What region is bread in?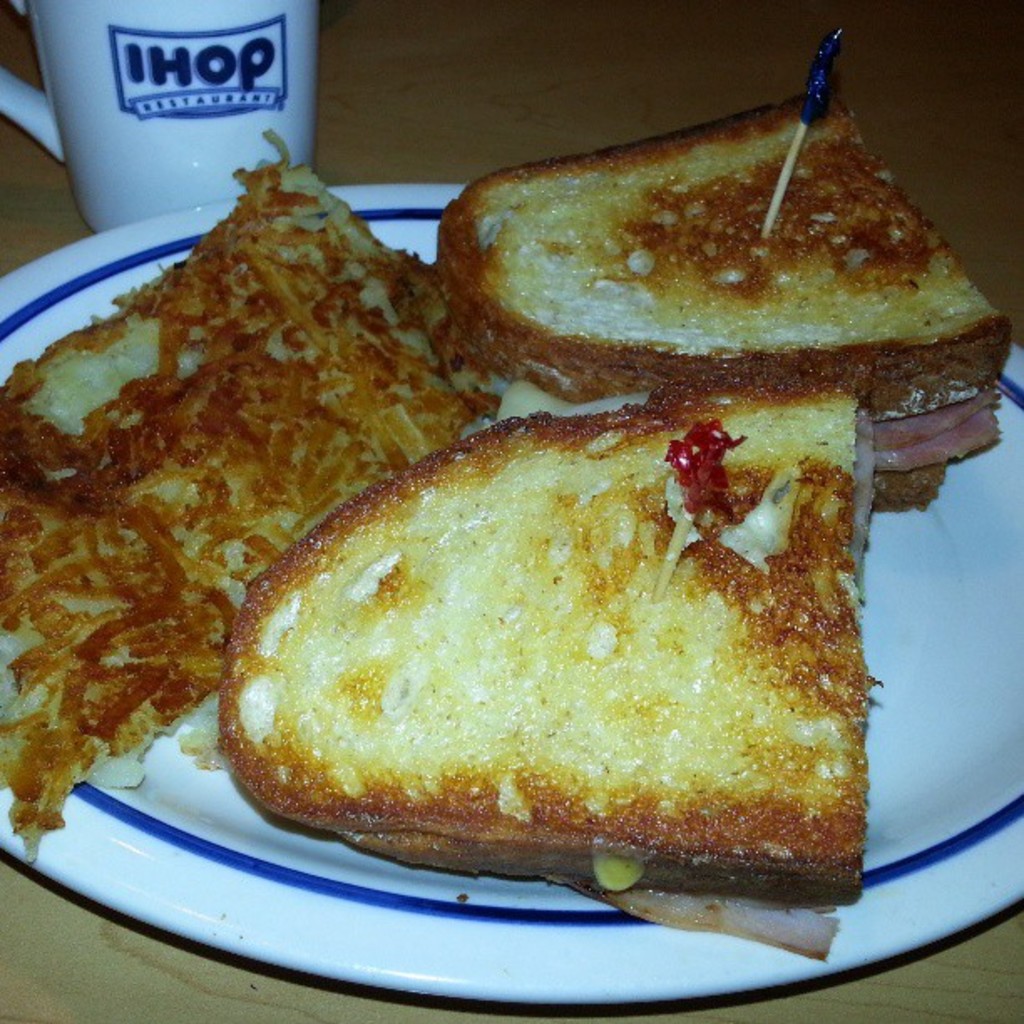
[875,470,937,510].
